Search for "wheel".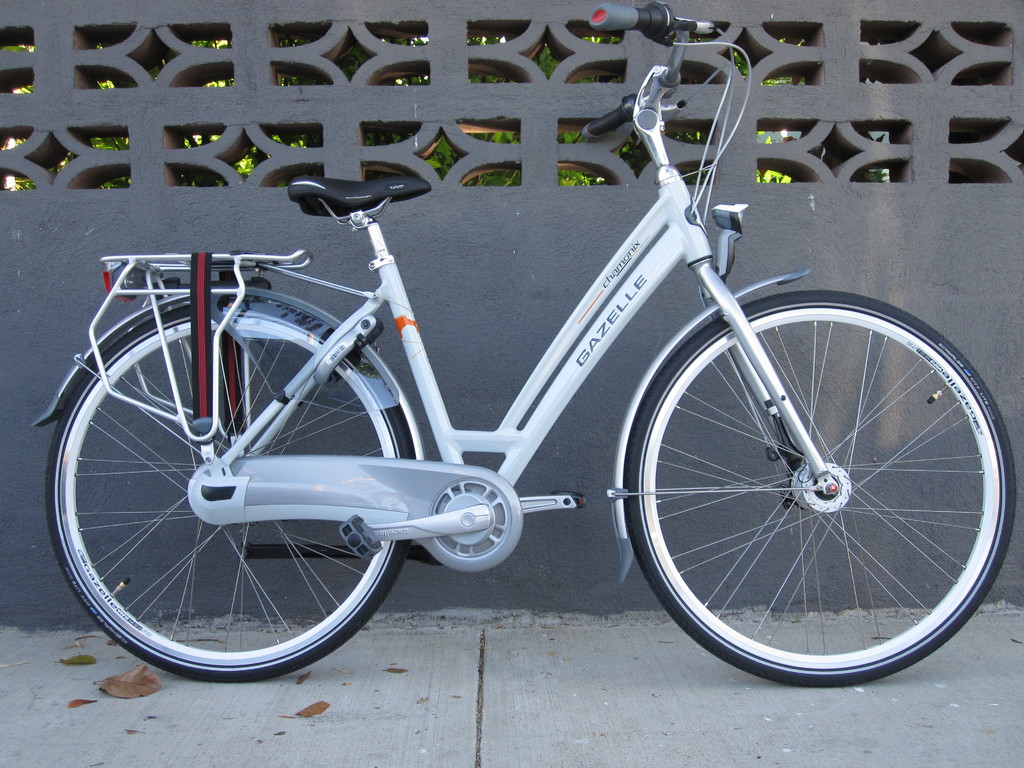
Found at locate(46, 300, 410, 682).
